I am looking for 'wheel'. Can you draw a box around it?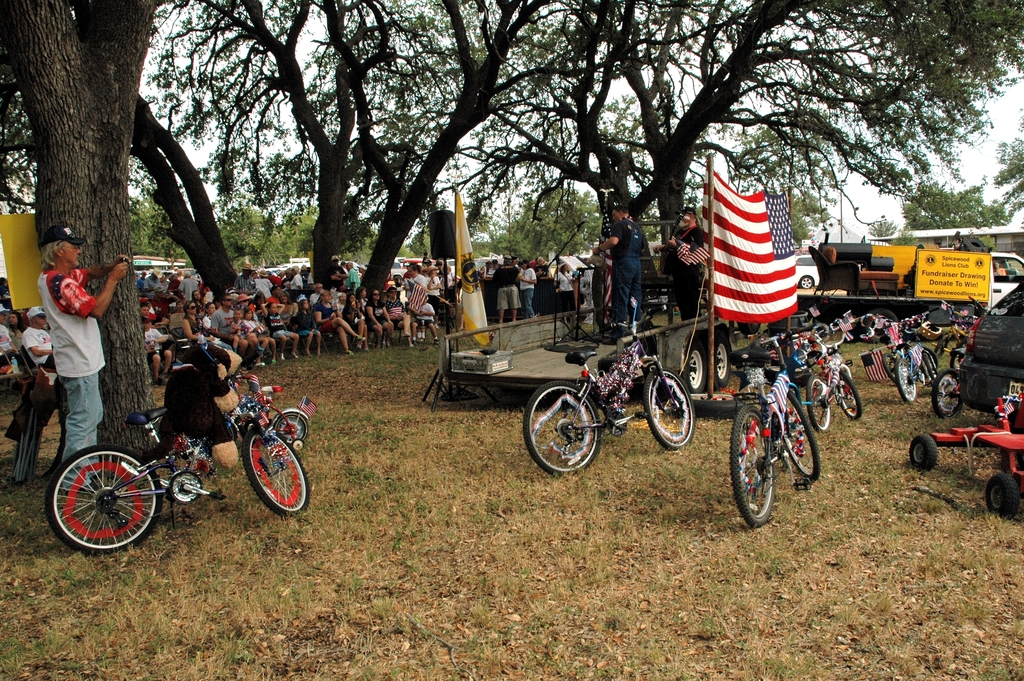
Sure, the bounding box is 708:335:726:382.
